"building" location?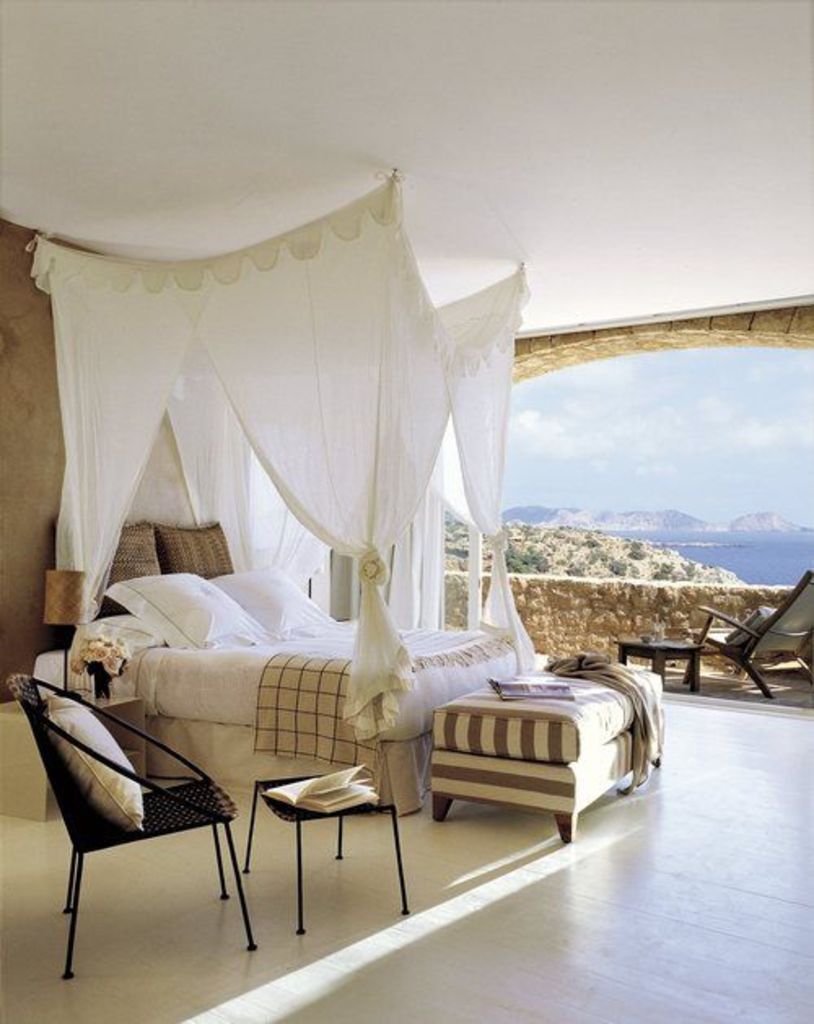
rect(0, 0, 812, 1022)
